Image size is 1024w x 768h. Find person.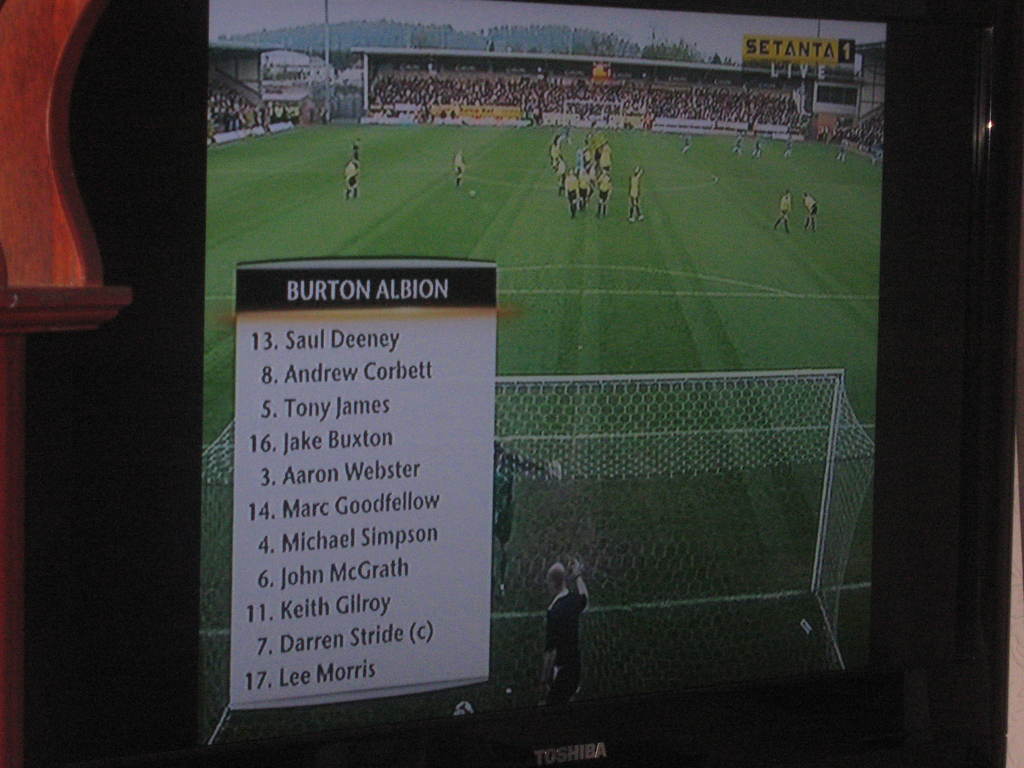
x1=540, y1=551, x2=596, y2=707.
